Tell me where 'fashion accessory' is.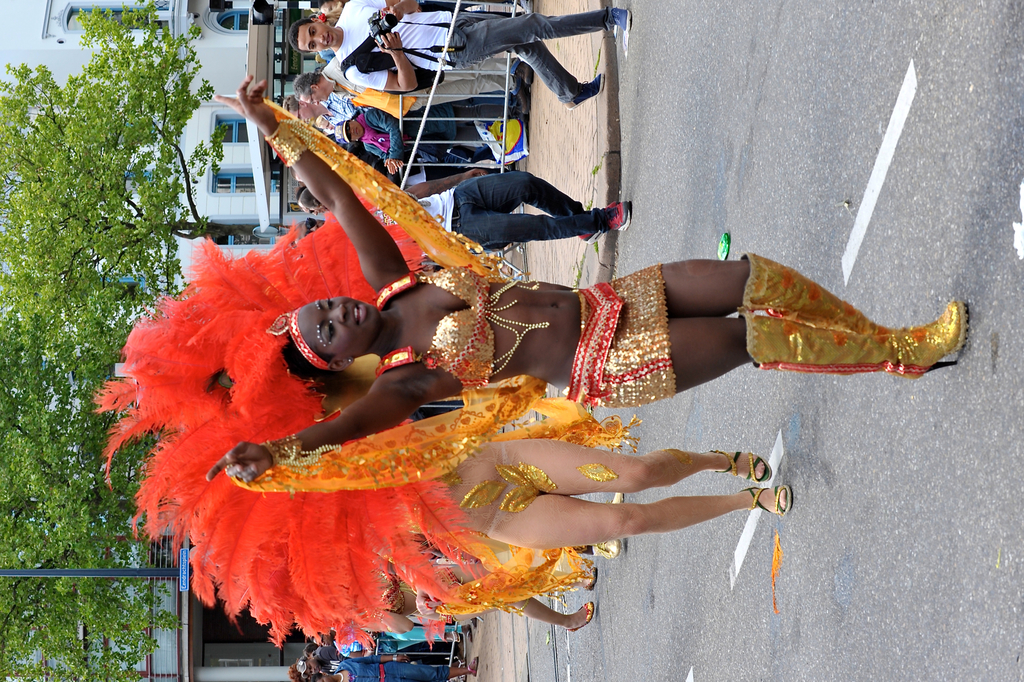
'fashion accessory' is at <region>707, 451, 774, 487</region>.
